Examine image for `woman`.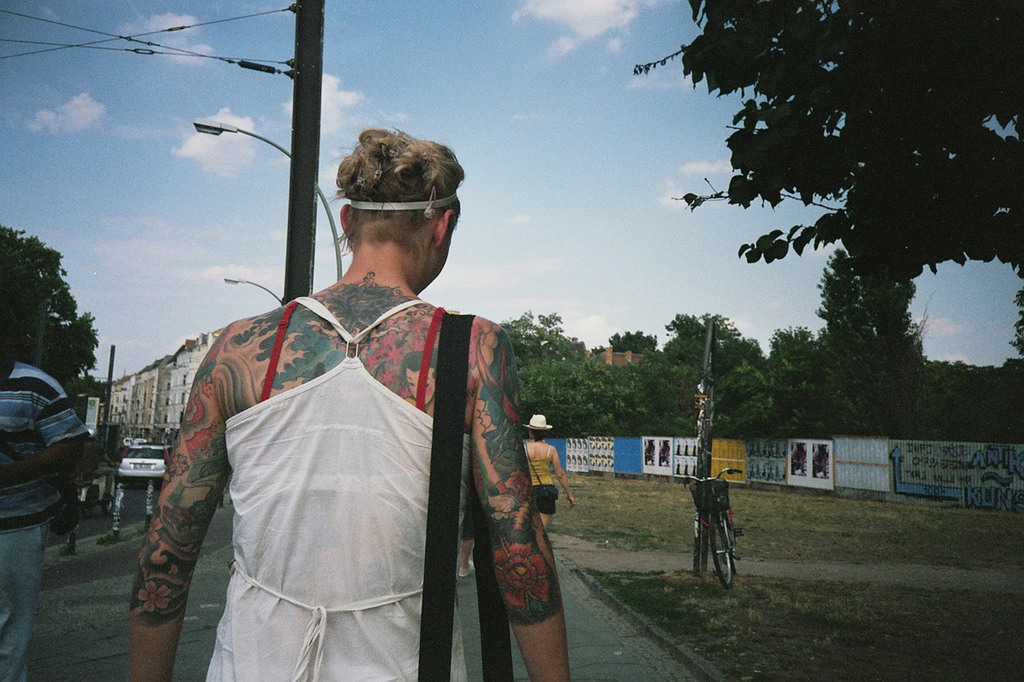
Examination result: (left=137, top=110, right=571, bottom=681).
